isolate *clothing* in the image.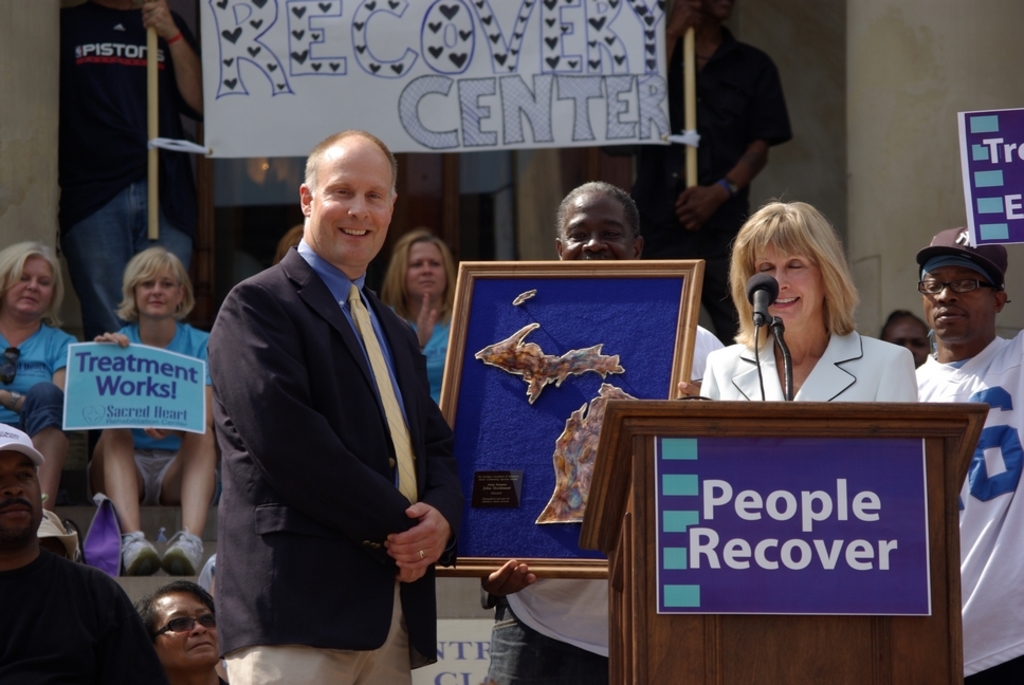
Isolated region: 699, 321, 919, 406.
